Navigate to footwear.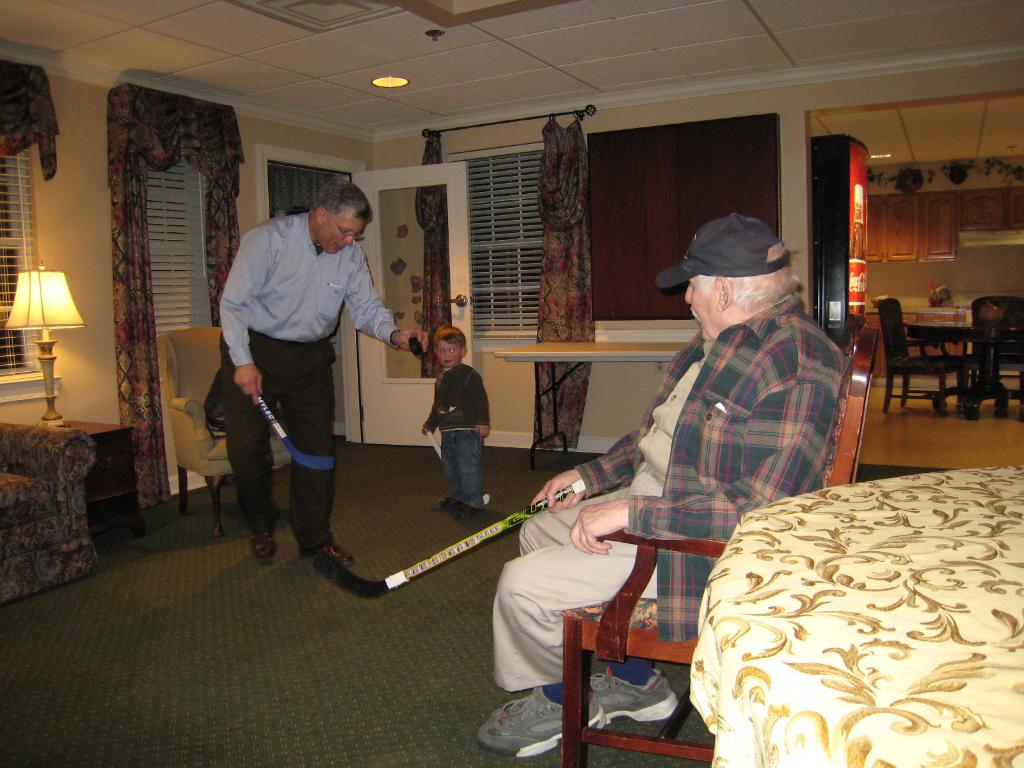
Navigation target: 576,671,678,724.
